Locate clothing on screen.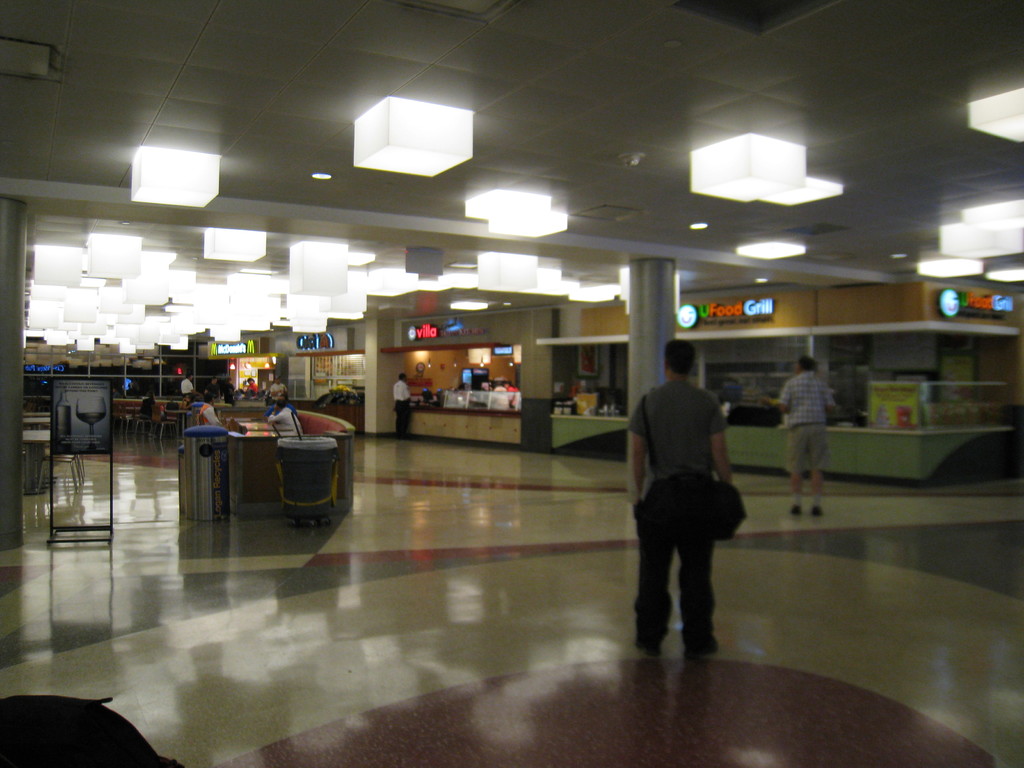
On screen at x1=198, y1=404, x2=221, y2=426.
